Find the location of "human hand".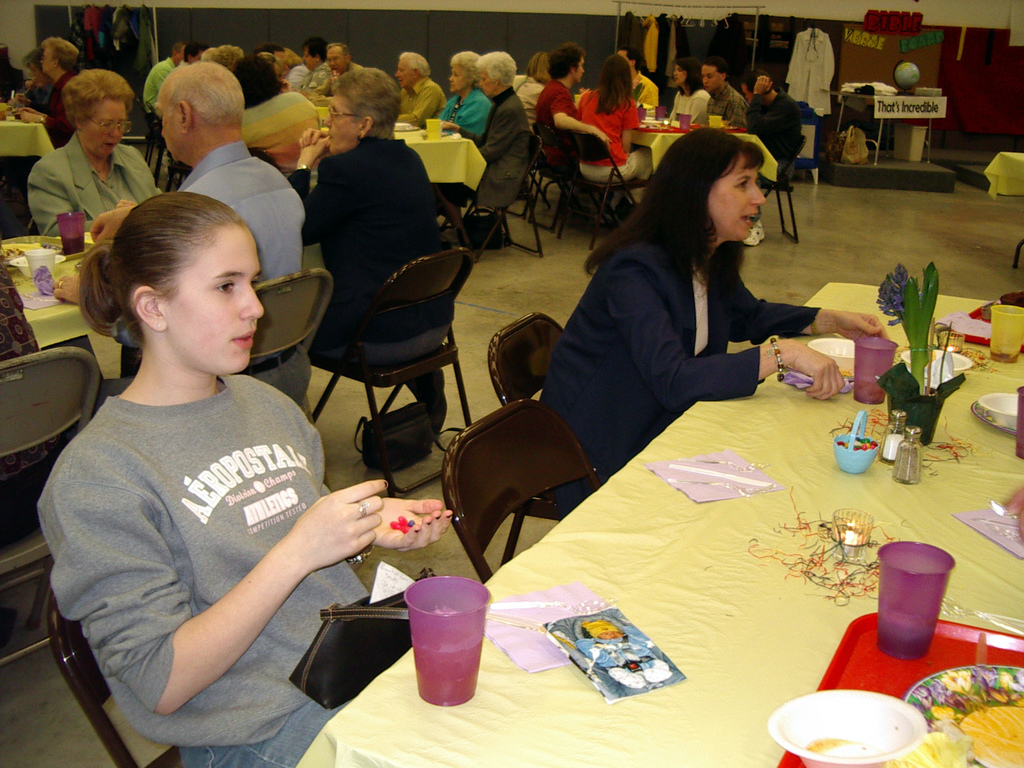
Location: 440, 120, 459, 131.
